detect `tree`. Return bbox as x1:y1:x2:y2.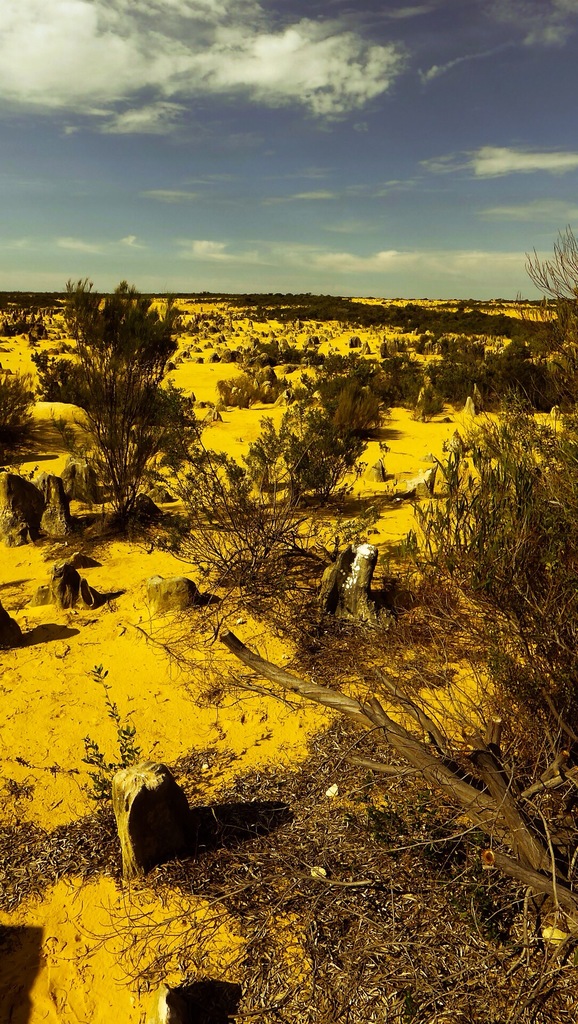
40:271:201:527.
